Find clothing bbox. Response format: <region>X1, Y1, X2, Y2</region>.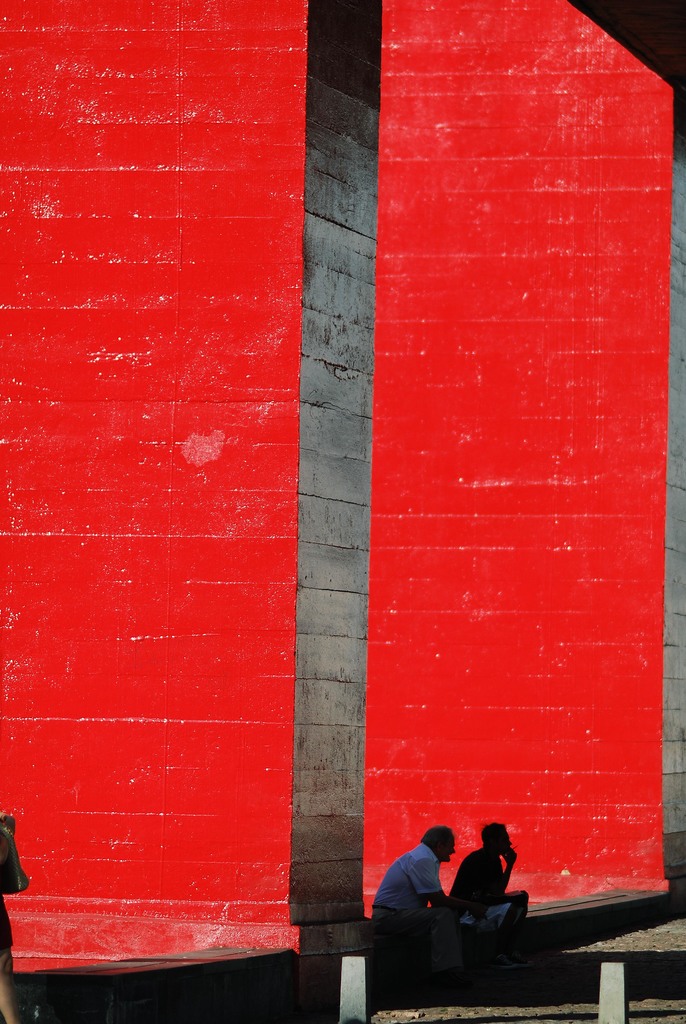
<region>361, 844, 461, 961</region>.
